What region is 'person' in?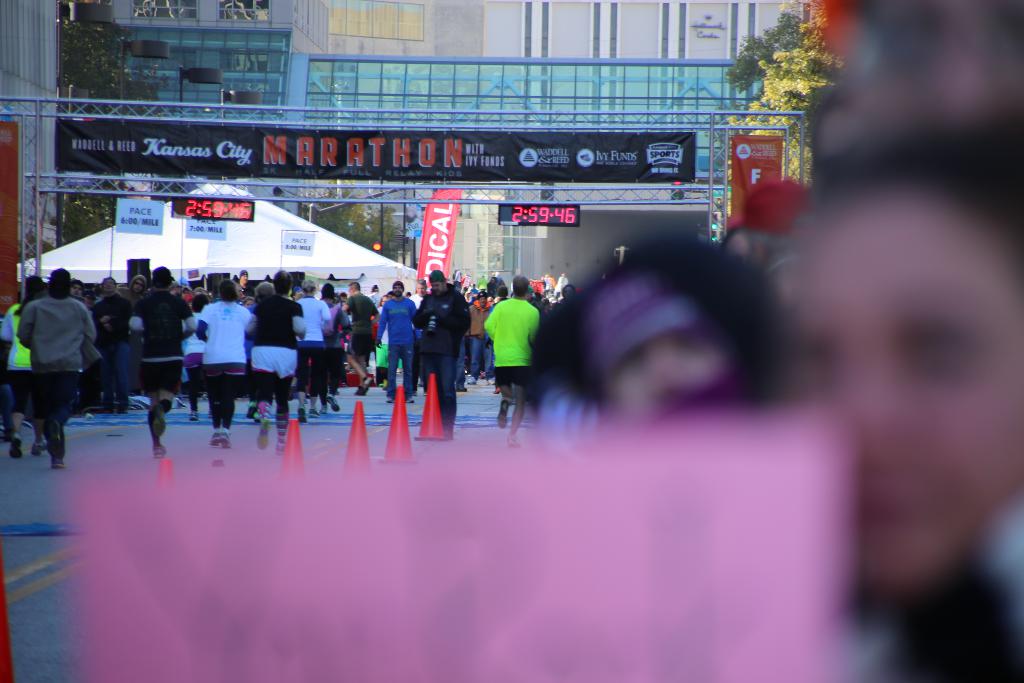
(left=481, top=257, right=543, bottom=423).
